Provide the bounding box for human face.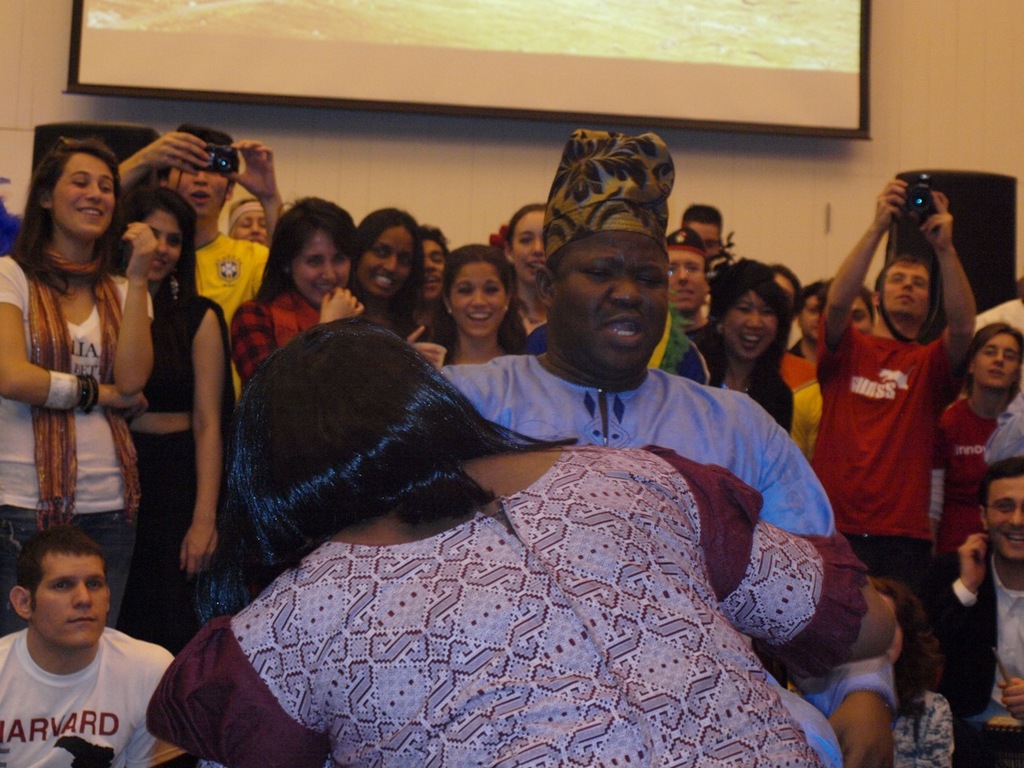
x1=353 y1=224 x2=414 y2=292.
